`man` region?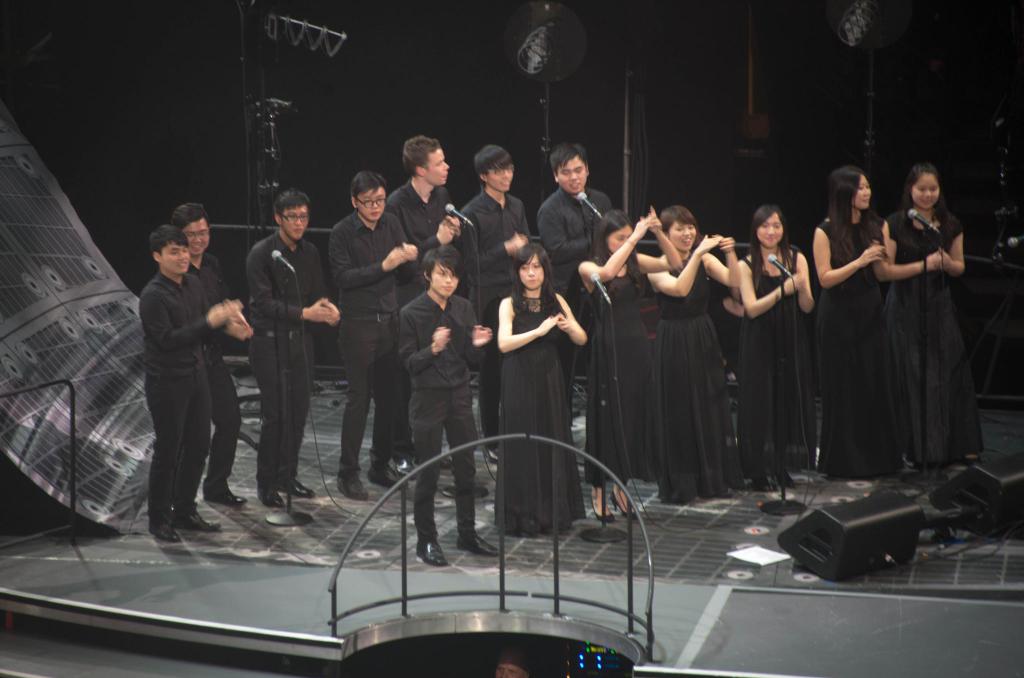
crop(248, 192, 334, 503)
